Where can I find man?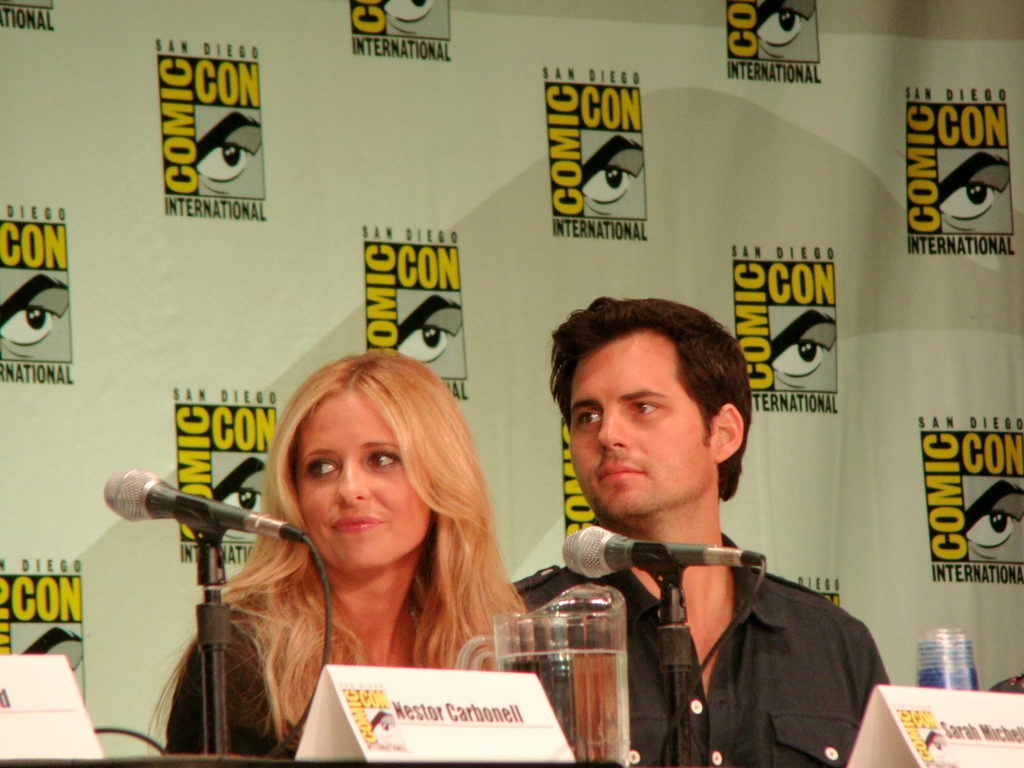
You can find it at bbox=(503, 296, 894, 767).
